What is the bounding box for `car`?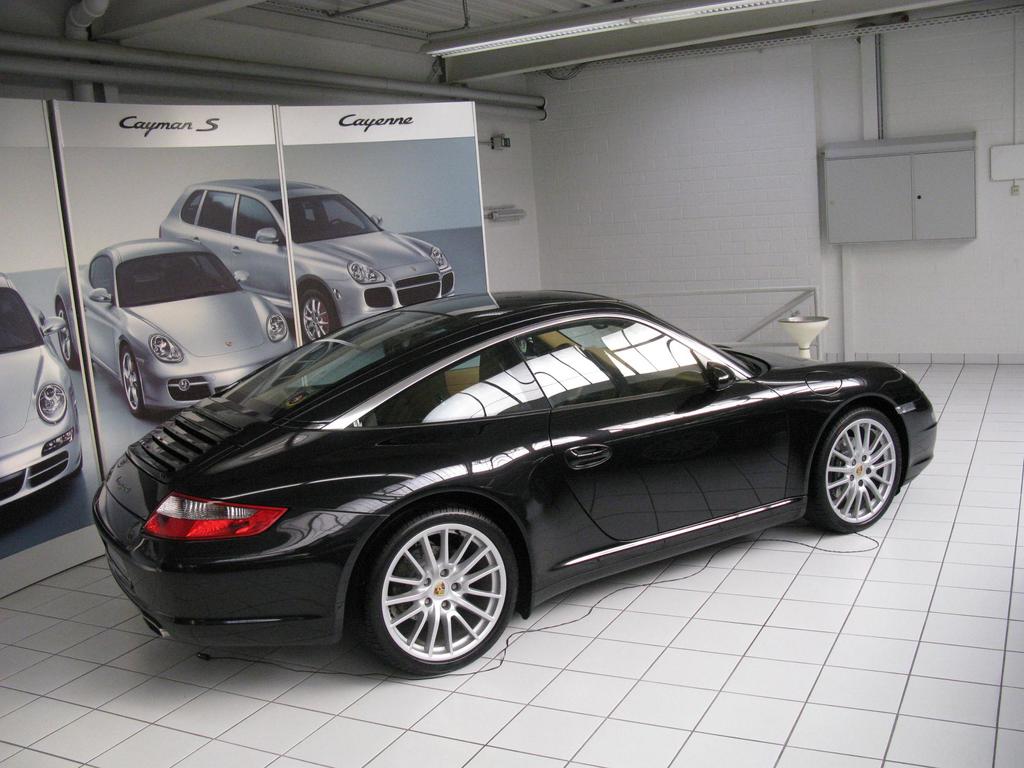
x1=50 y1=232 x2=303 y2=418.
